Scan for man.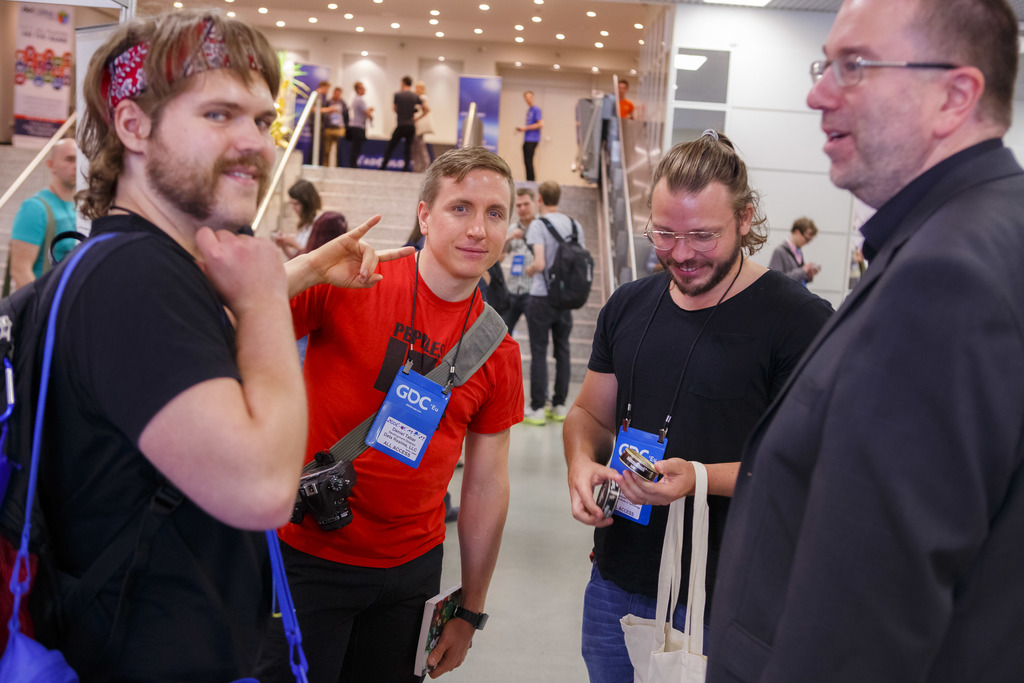
Scan result: x1=223, y1=145, x2=528, y2=682.
